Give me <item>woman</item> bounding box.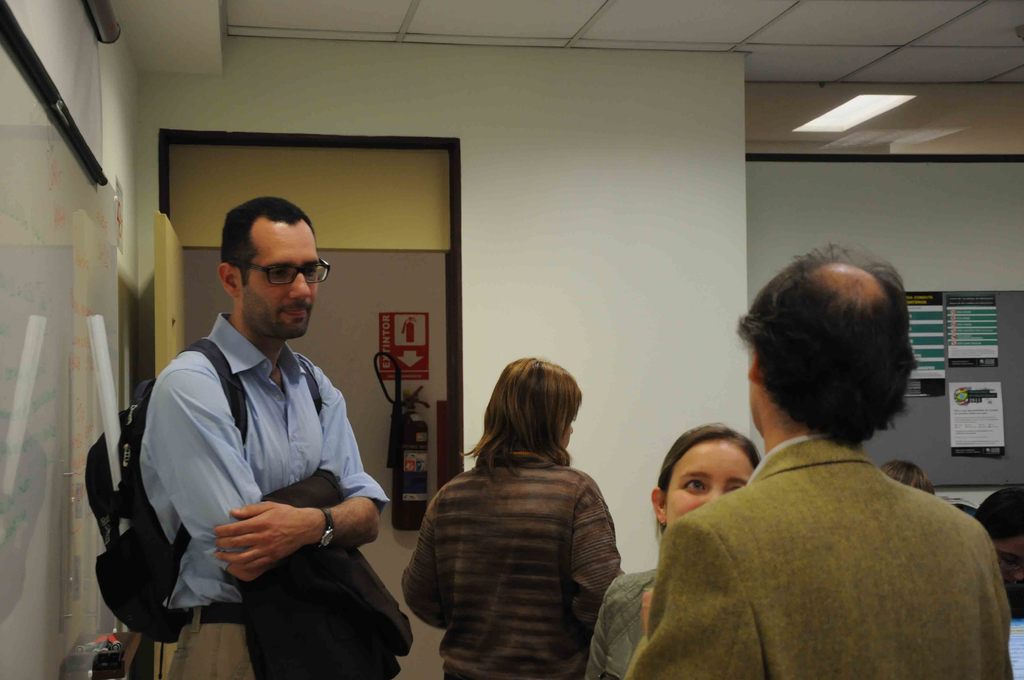
[x1=584, y1=423, x2=764, y2=679].
